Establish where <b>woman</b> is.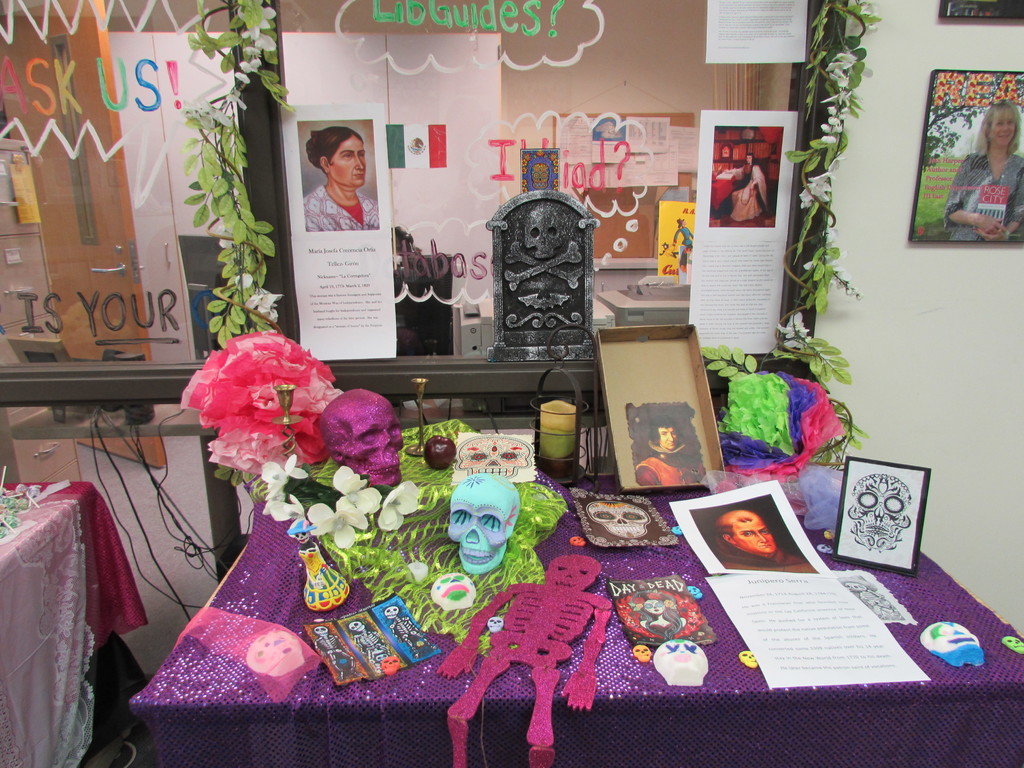
Established at (940, 96, 1023, 245).
